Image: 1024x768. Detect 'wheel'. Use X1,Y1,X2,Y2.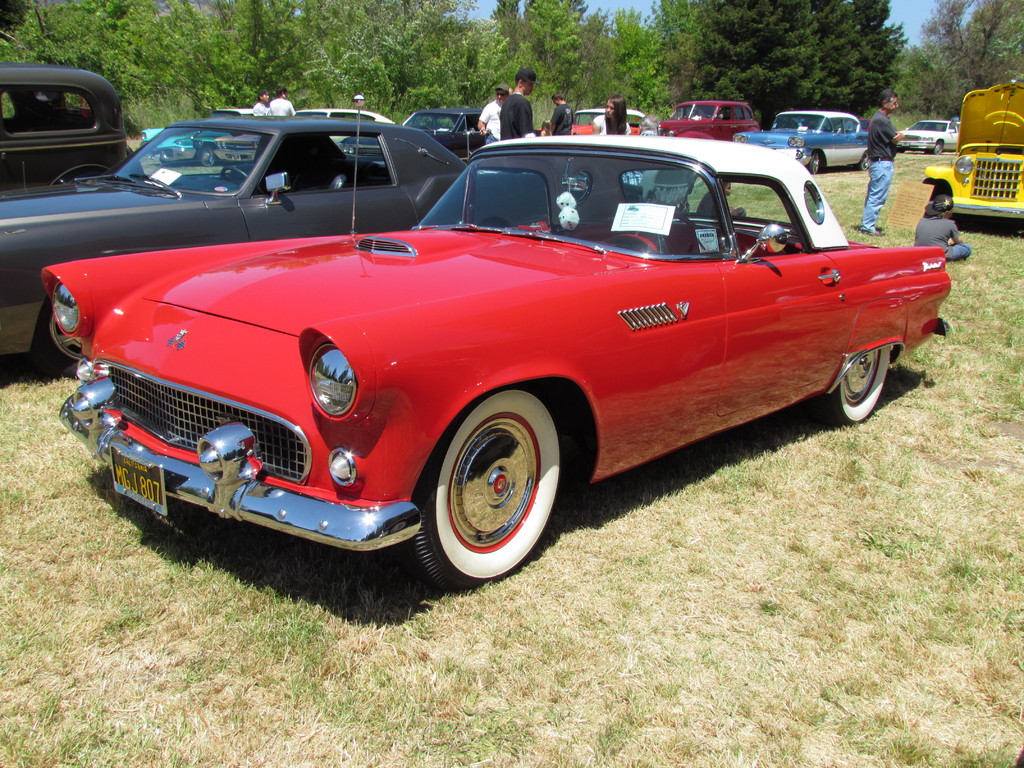
702,115,711,122.
